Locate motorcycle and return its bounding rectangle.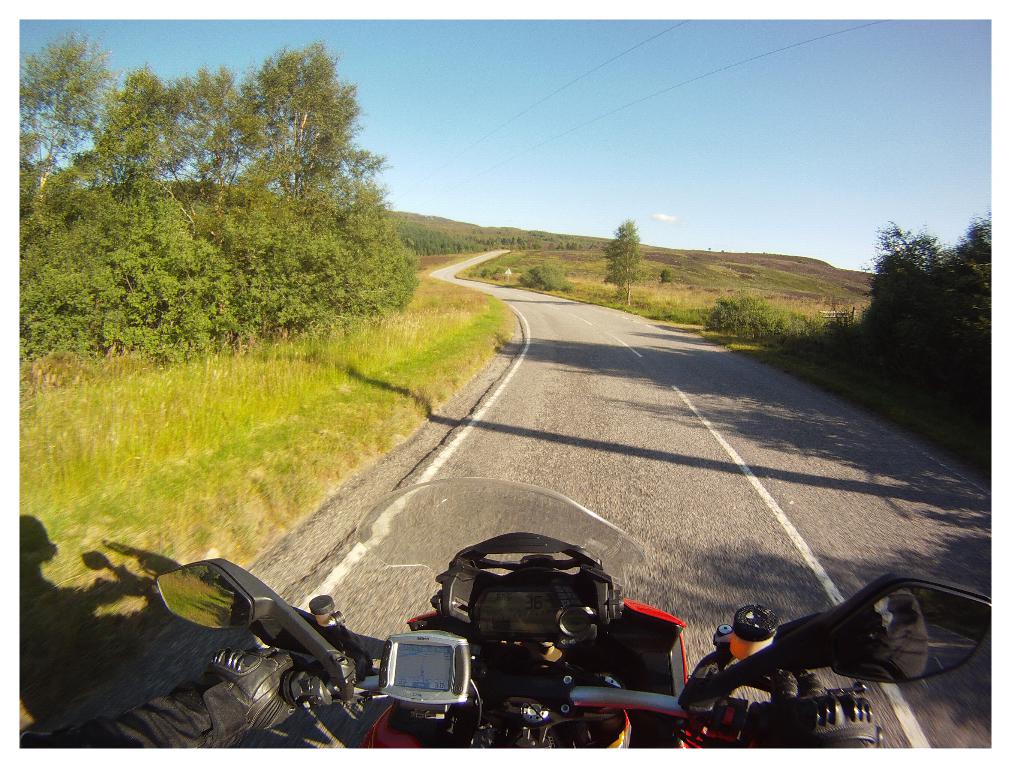
(left=150, top=475, right=991, bottom=752).
